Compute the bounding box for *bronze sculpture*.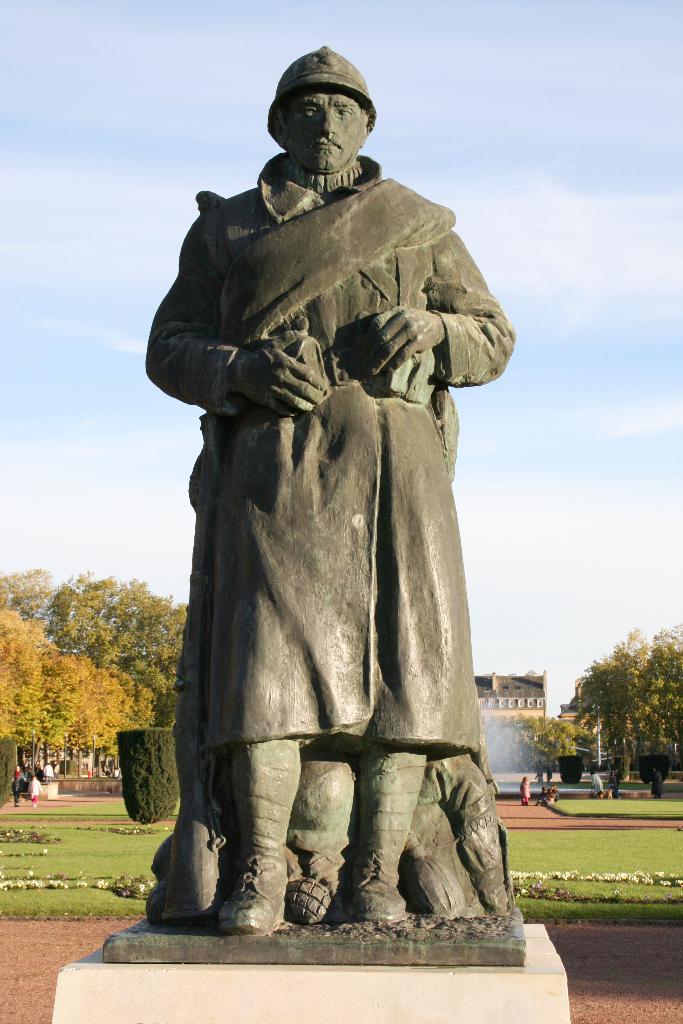
151 54 536 921.
